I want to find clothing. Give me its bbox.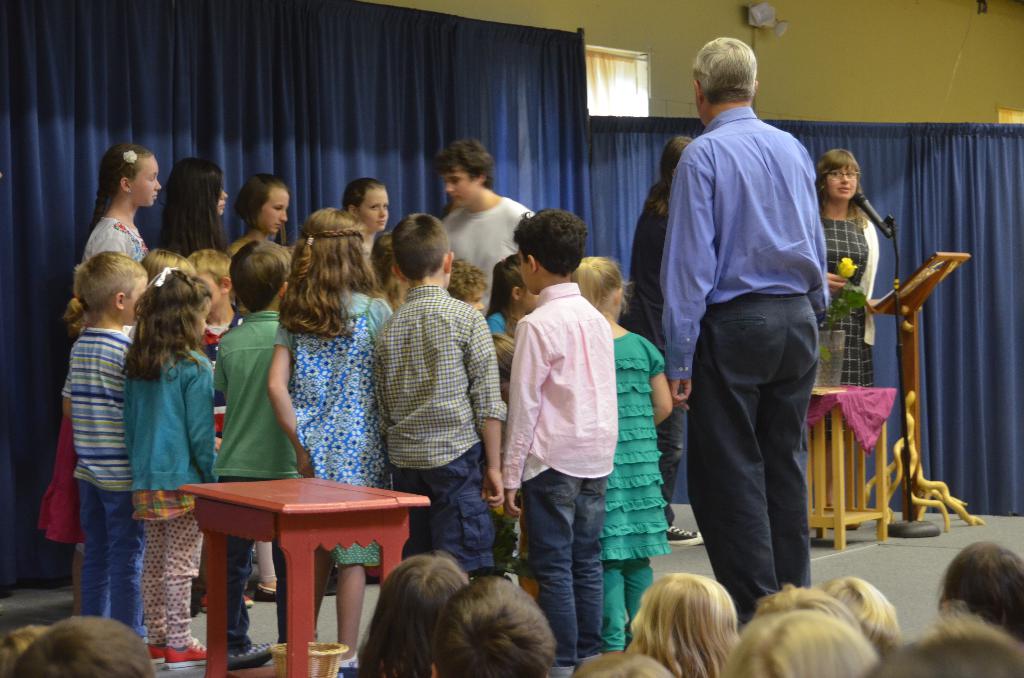
504/282/617/675.
